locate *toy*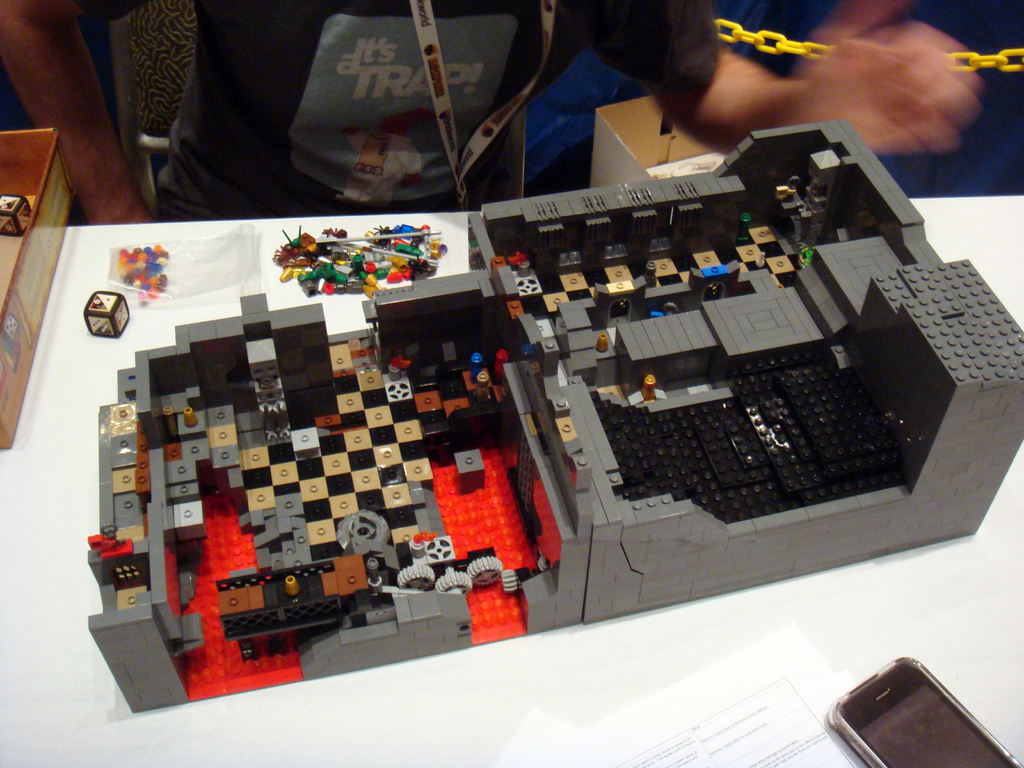
select_region(84, 291, 129, 339)
